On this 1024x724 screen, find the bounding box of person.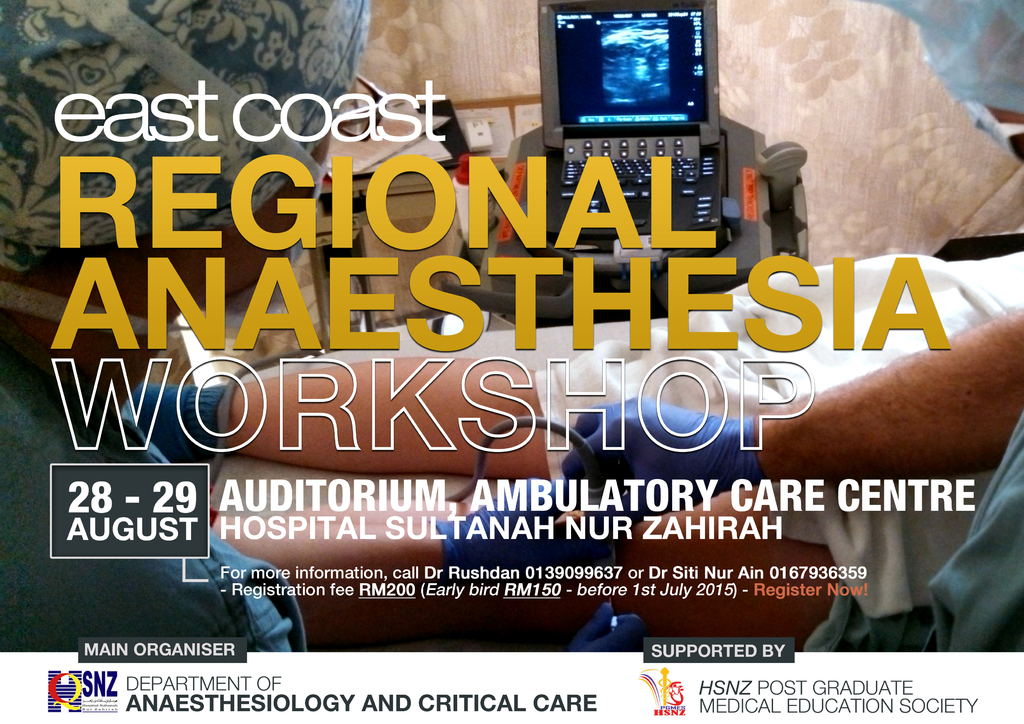
Bounding box: <region>0, 0, 372, 653</region>.
